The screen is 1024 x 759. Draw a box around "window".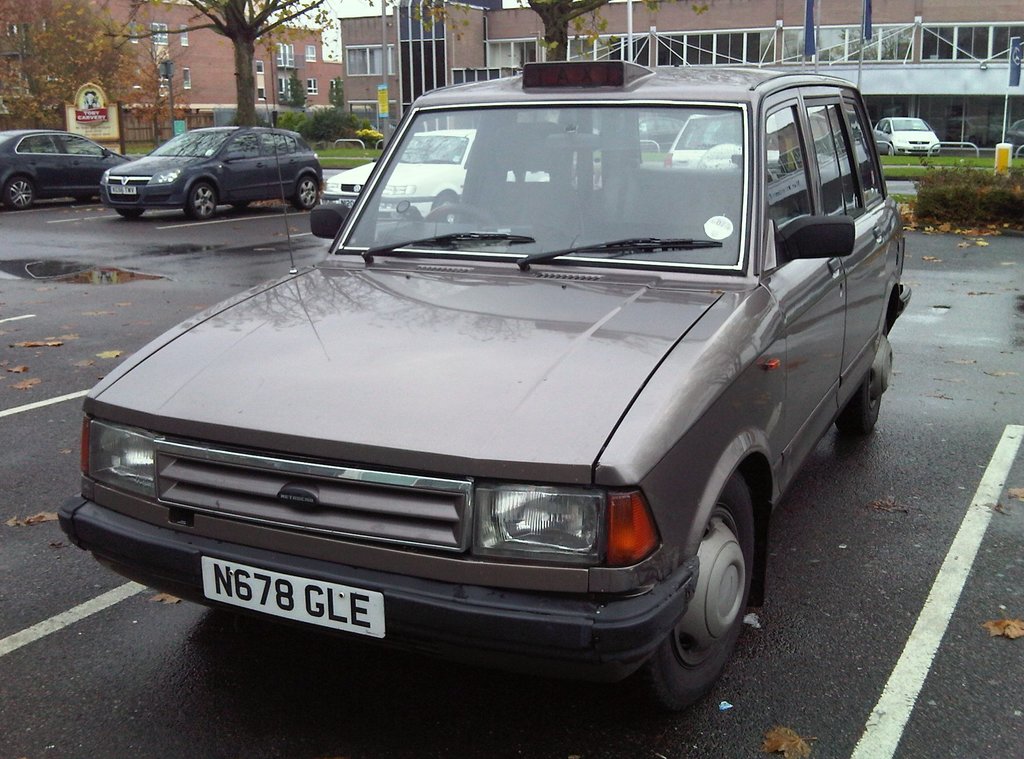
box(308, 78, 318, 95).
